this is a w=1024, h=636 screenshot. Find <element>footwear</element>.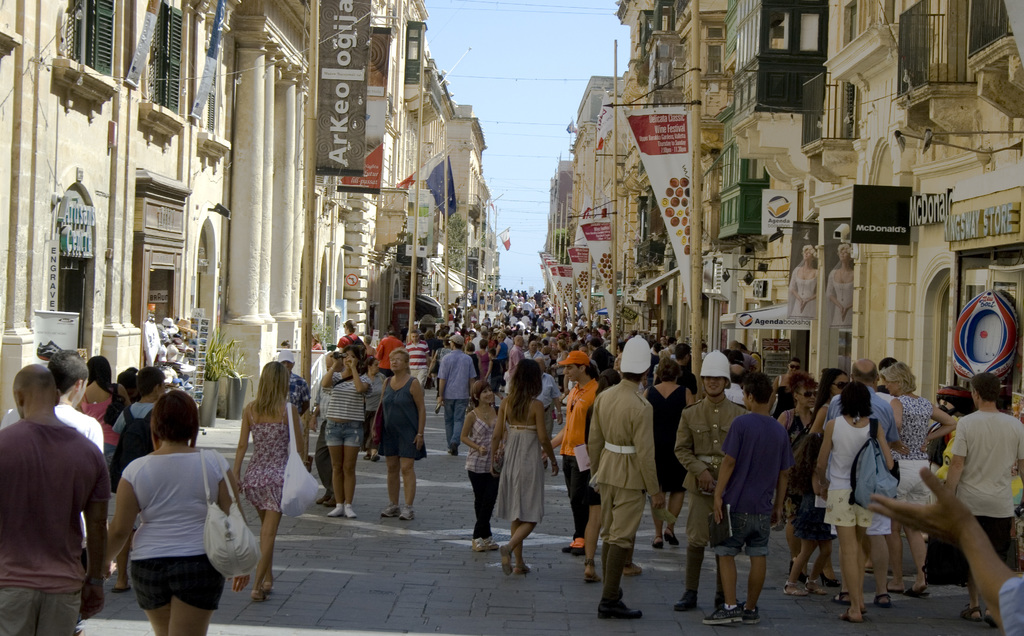
Bounding box: x1=801 y1=579 x2=815 y2=592.
